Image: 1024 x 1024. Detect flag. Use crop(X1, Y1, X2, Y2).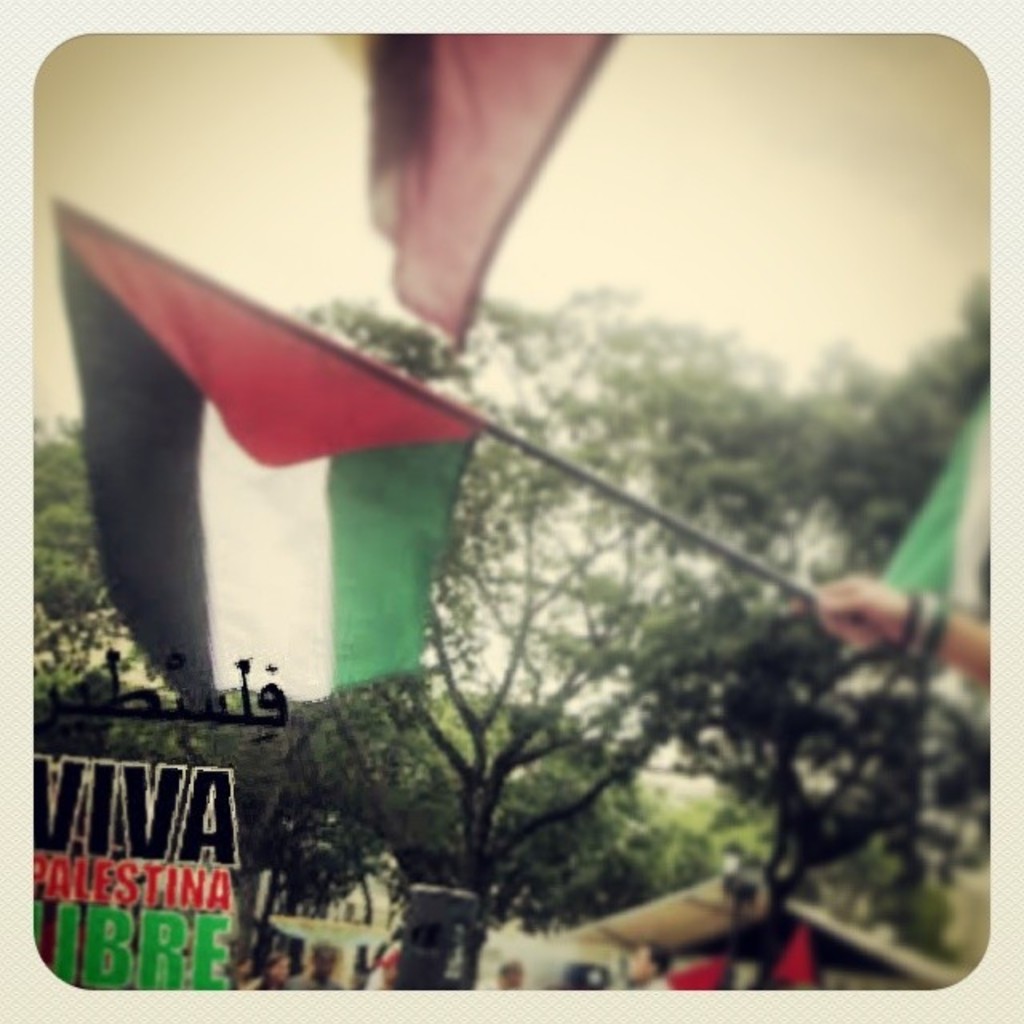
crop(864, 392, 989, 629).
